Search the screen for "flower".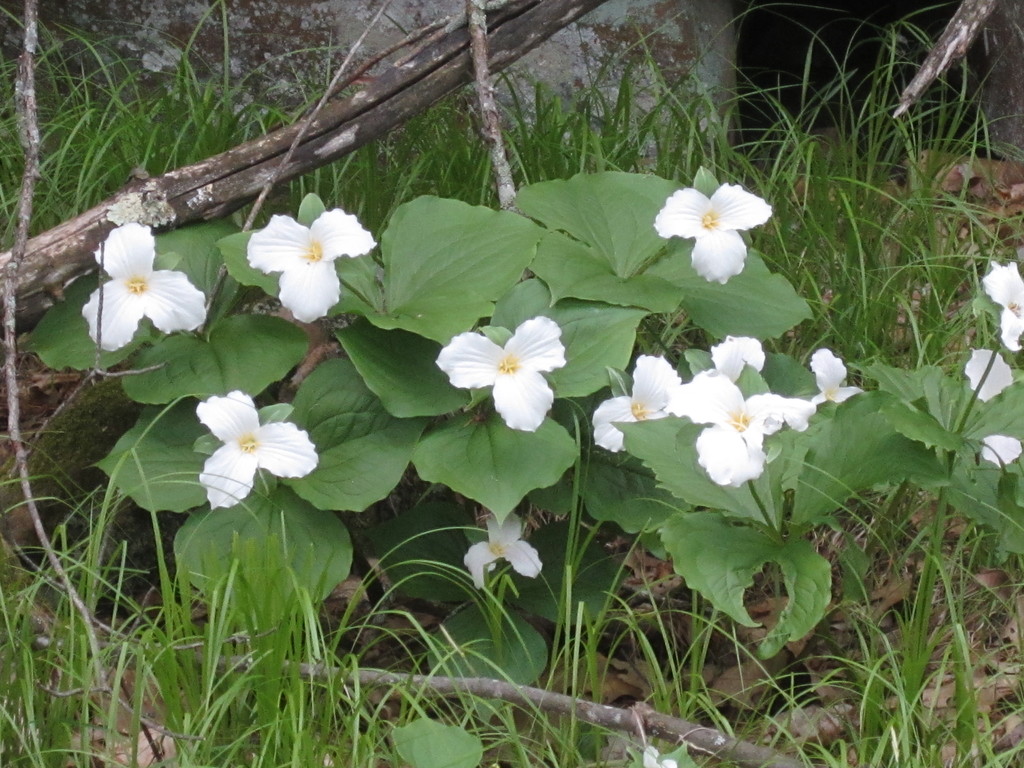
Found at x1=246 y1=204 x2=386 y2=329.
